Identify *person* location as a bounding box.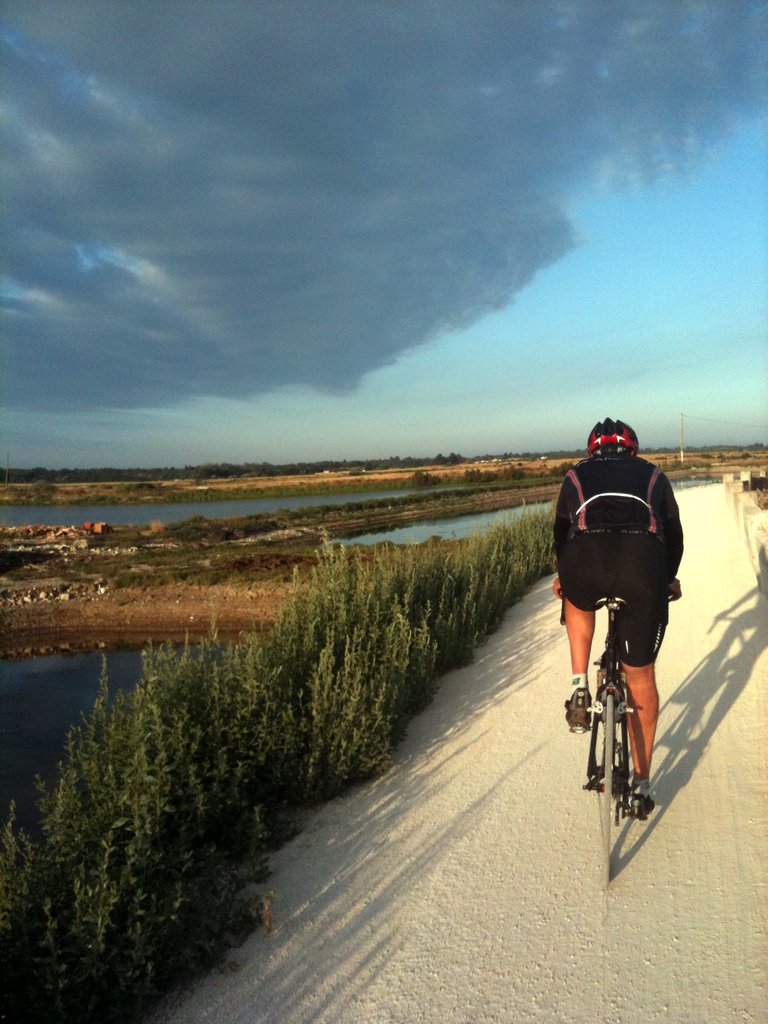
561/364/688/842.
